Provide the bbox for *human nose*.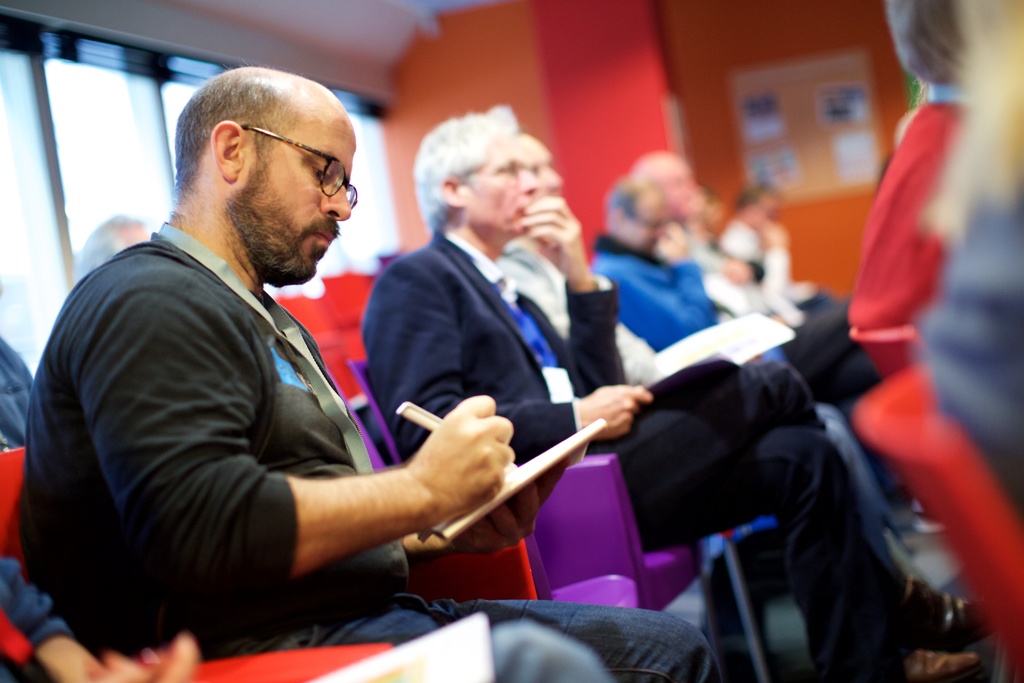
320 183 351 220.
